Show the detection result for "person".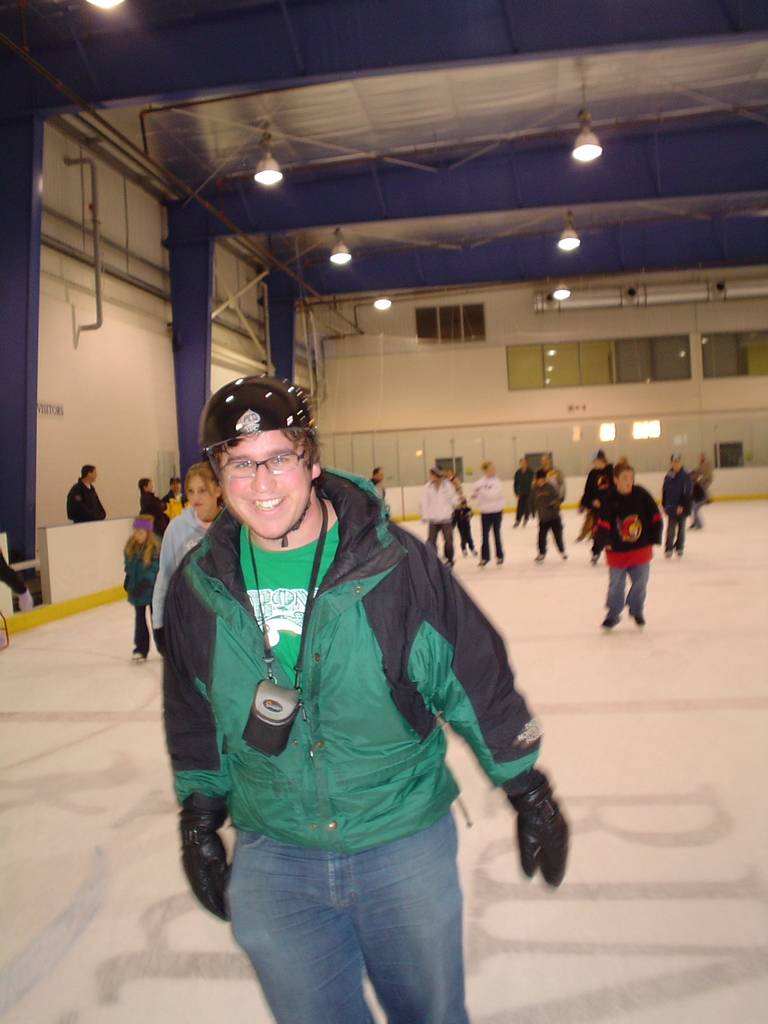
box=[531, 473, 570, 566].
